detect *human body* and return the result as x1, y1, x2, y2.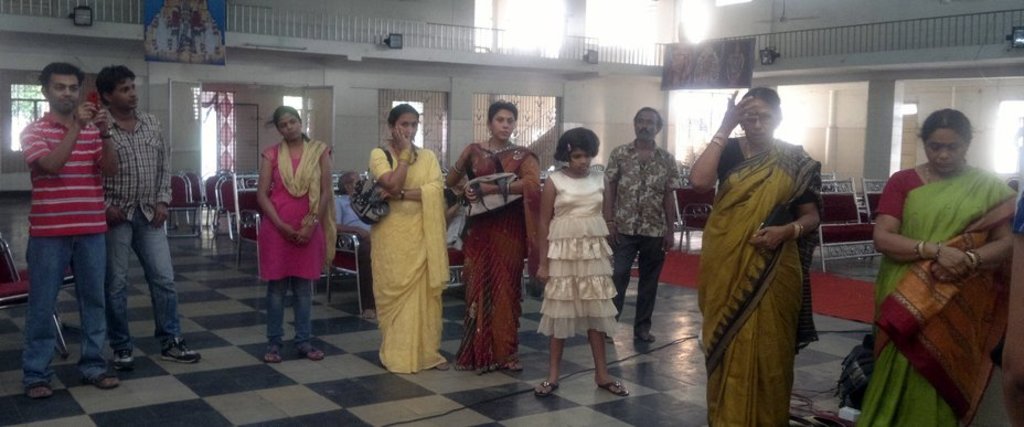
527, 175, 628, 402.
